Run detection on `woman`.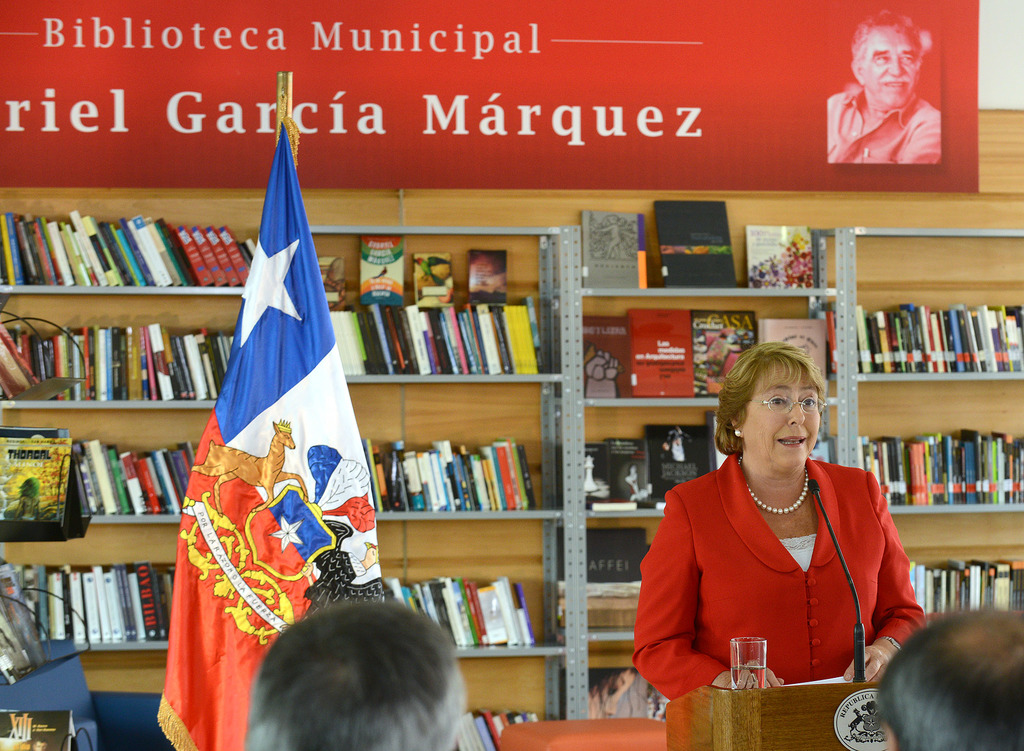
Result: bbox=(617, 334, 927, 707).
